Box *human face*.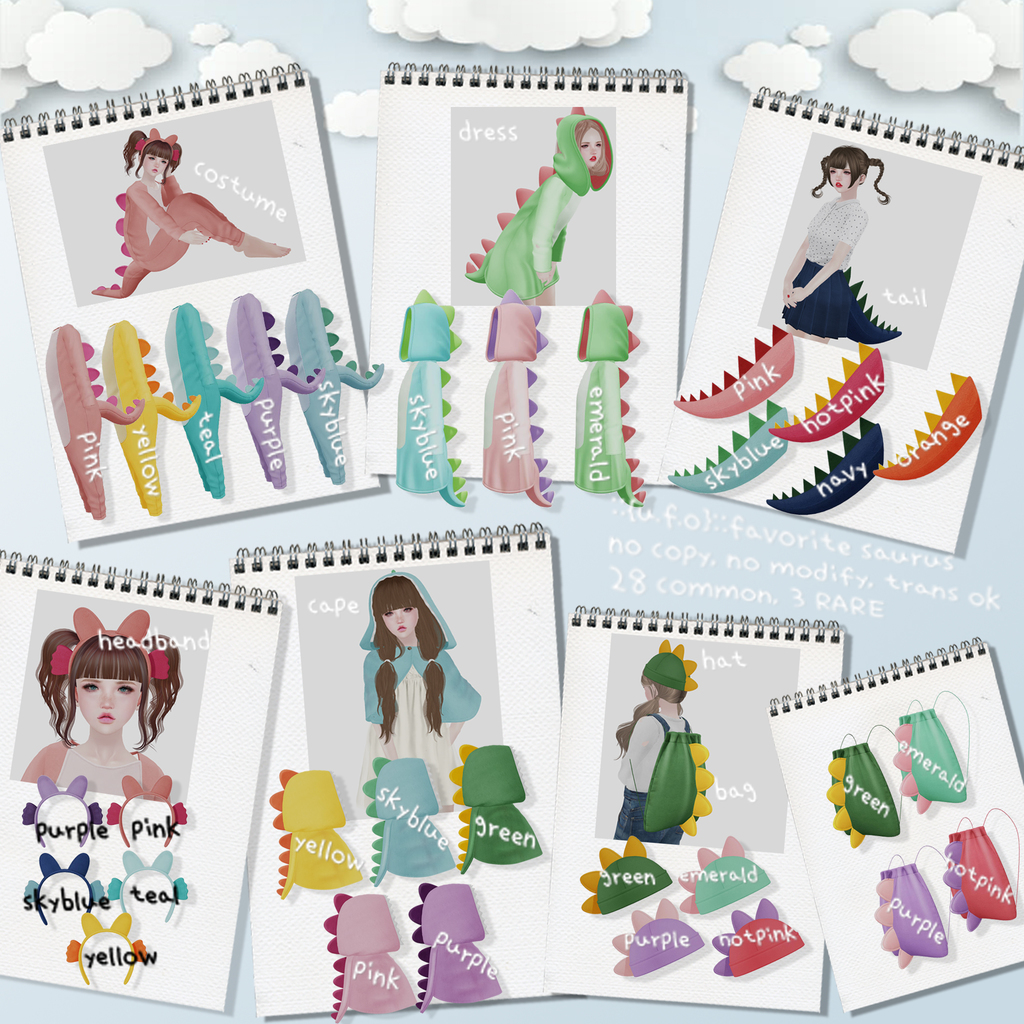
x1=827, y1=161, x2=860, y2=189.
